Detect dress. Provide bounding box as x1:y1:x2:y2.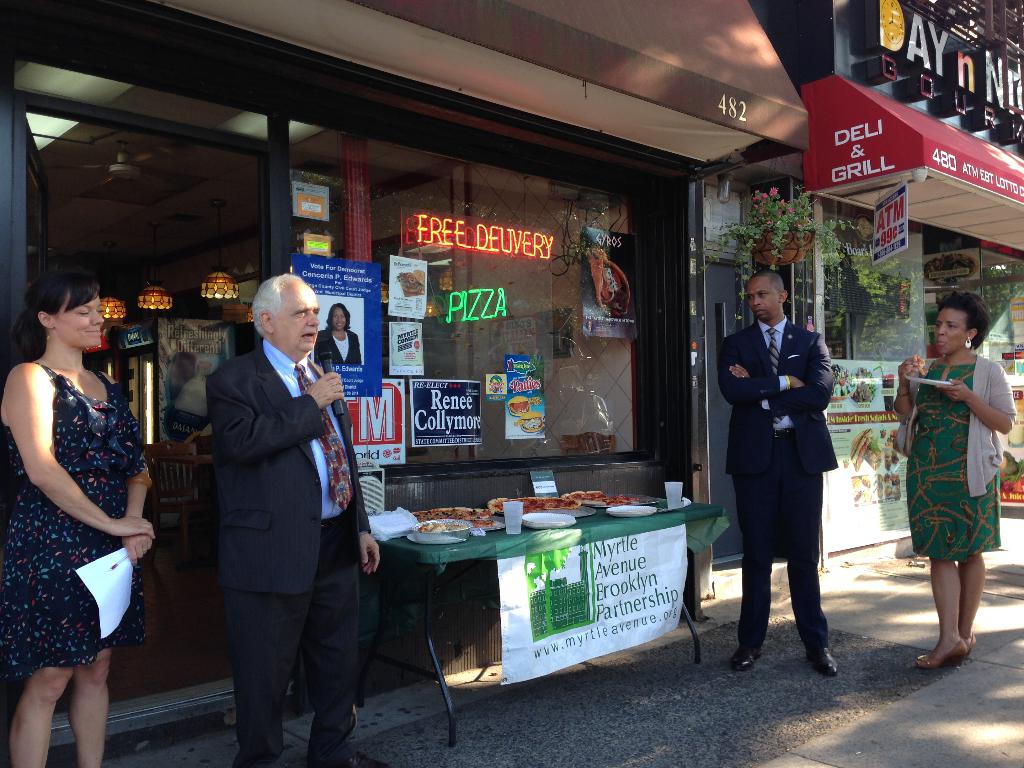
12:354:154:671.
